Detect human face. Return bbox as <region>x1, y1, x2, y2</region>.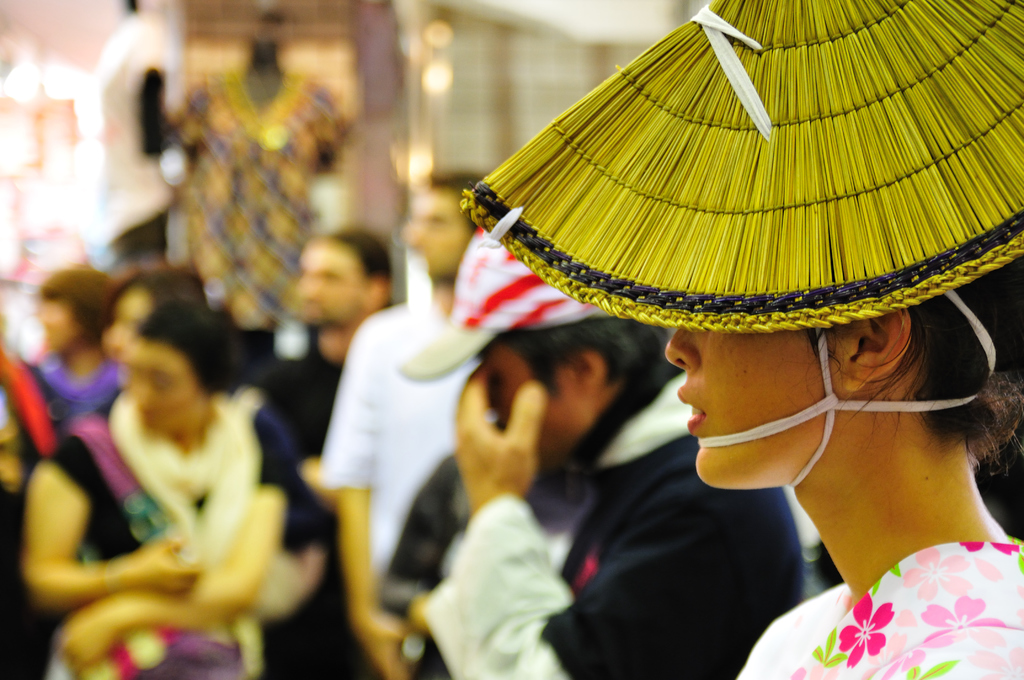
<region>132, 336, 209, 435</region>.
